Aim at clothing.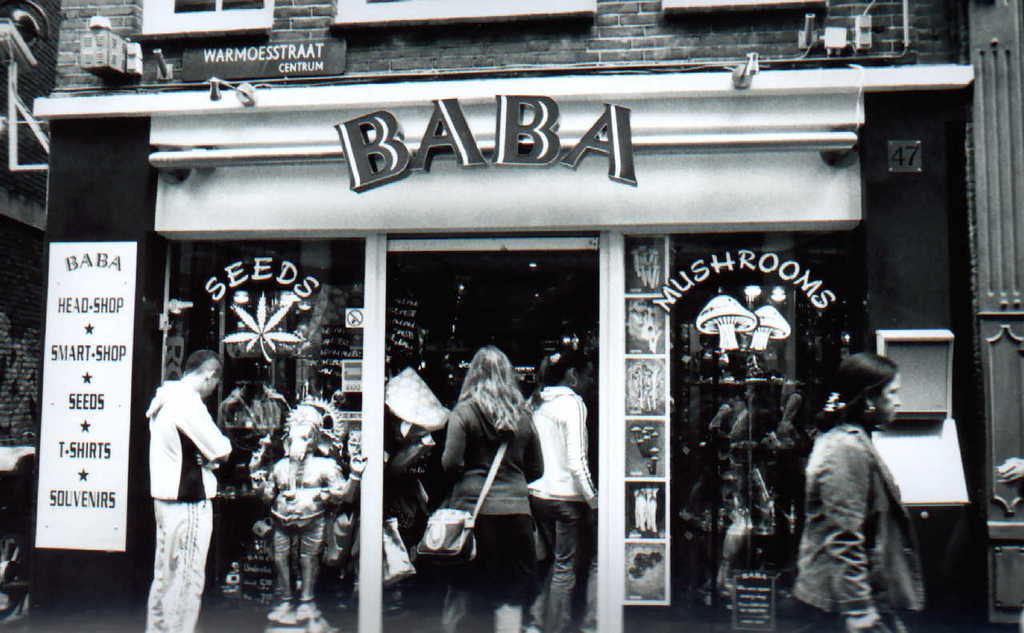
Aimed at <region>440, 382, 547, 592</region>.
